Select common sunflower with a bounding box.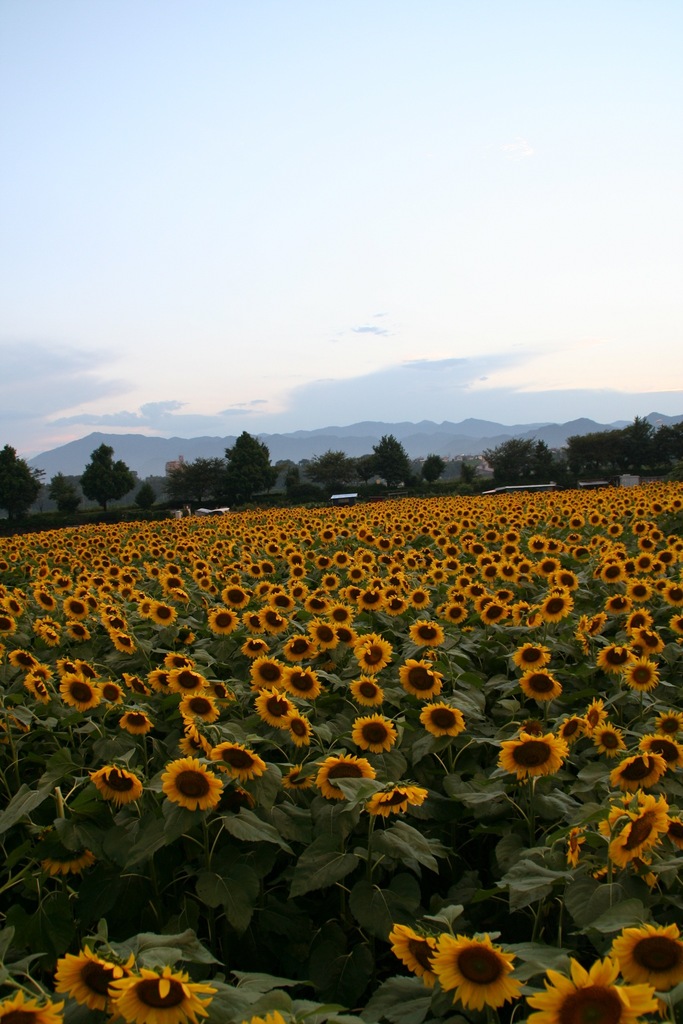
[left=160, top=762, right=220, bottom=811].
